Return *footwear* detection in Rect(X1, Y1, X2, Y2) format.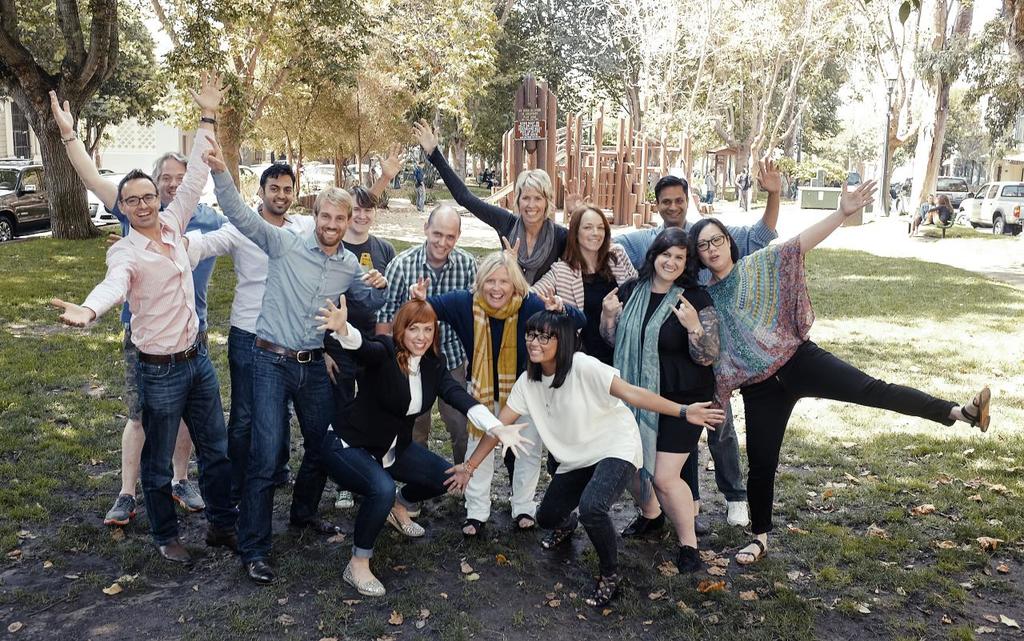
Rect(100, 493, 137, 527).
